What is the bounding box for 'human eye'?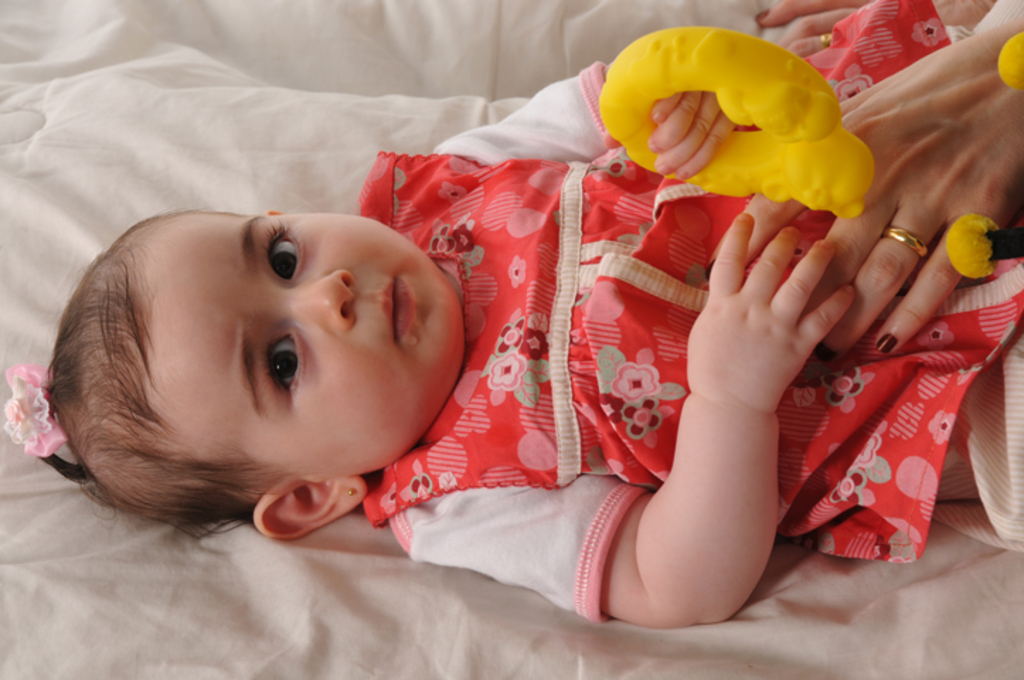
x1=261, y1=324, x2=306, y2=401.
